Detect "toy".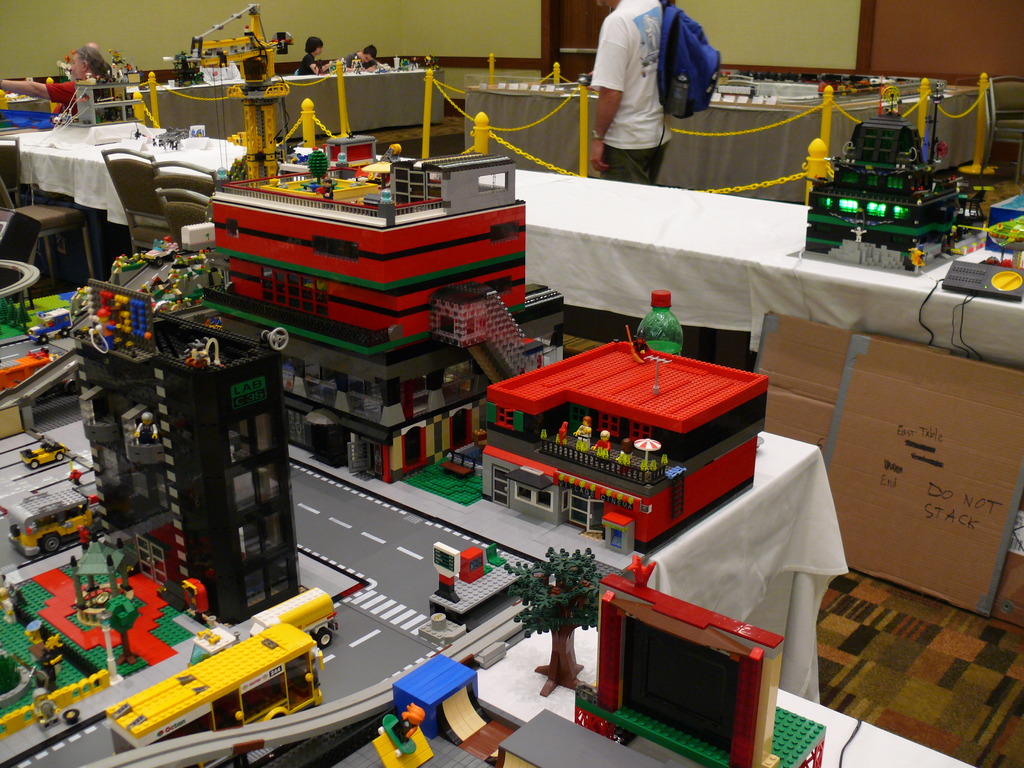
Detected at Rect(448, 320, 781, 543).
